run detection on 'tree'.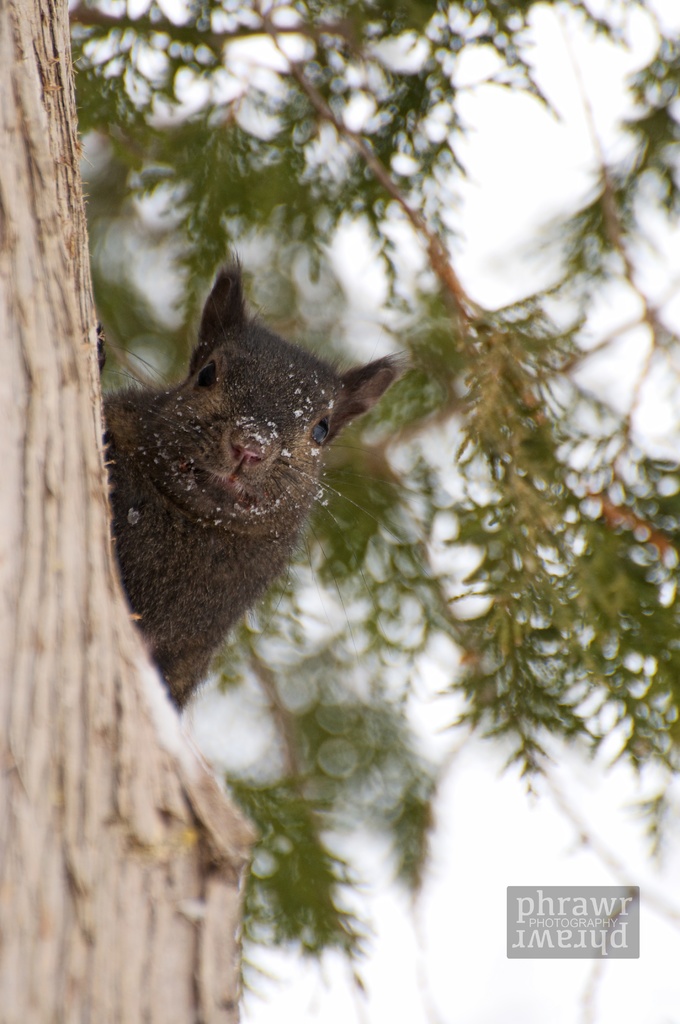
Result: [0, 0, 679, 1023].
